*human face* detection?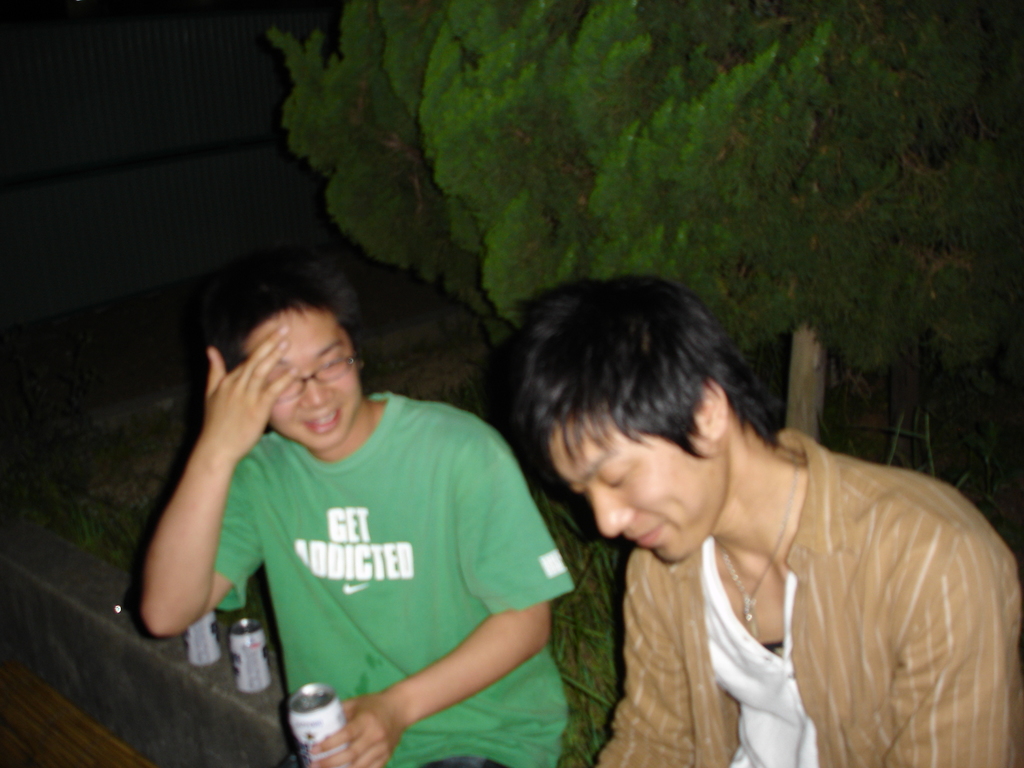
left=544, top=412, right=728, bottom=563
